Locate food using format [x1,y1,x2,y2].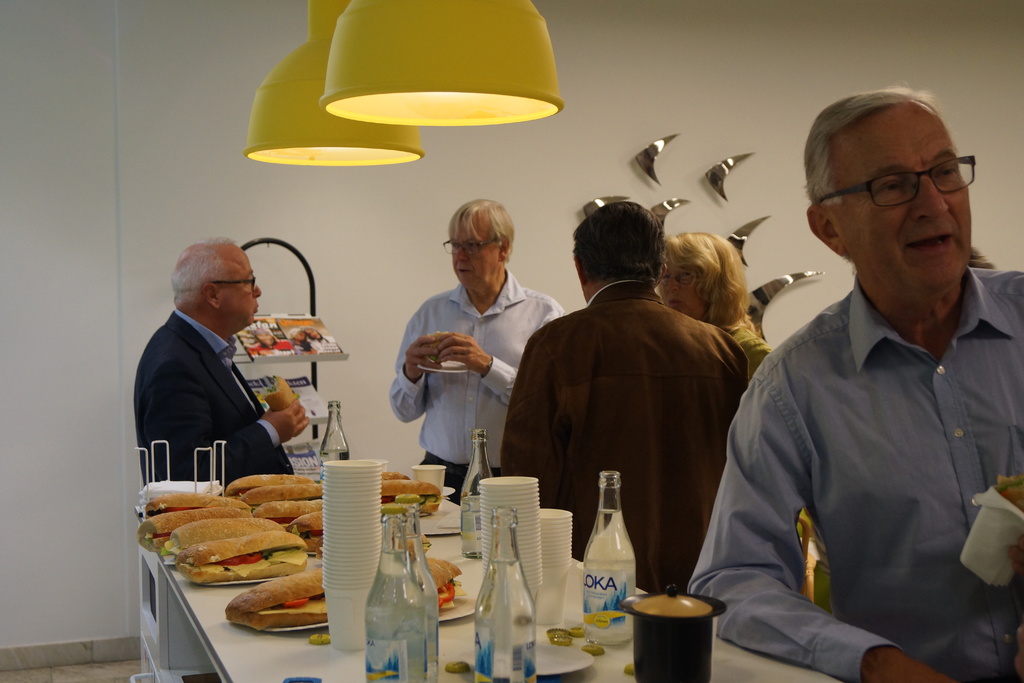
[153,472,337,605].
